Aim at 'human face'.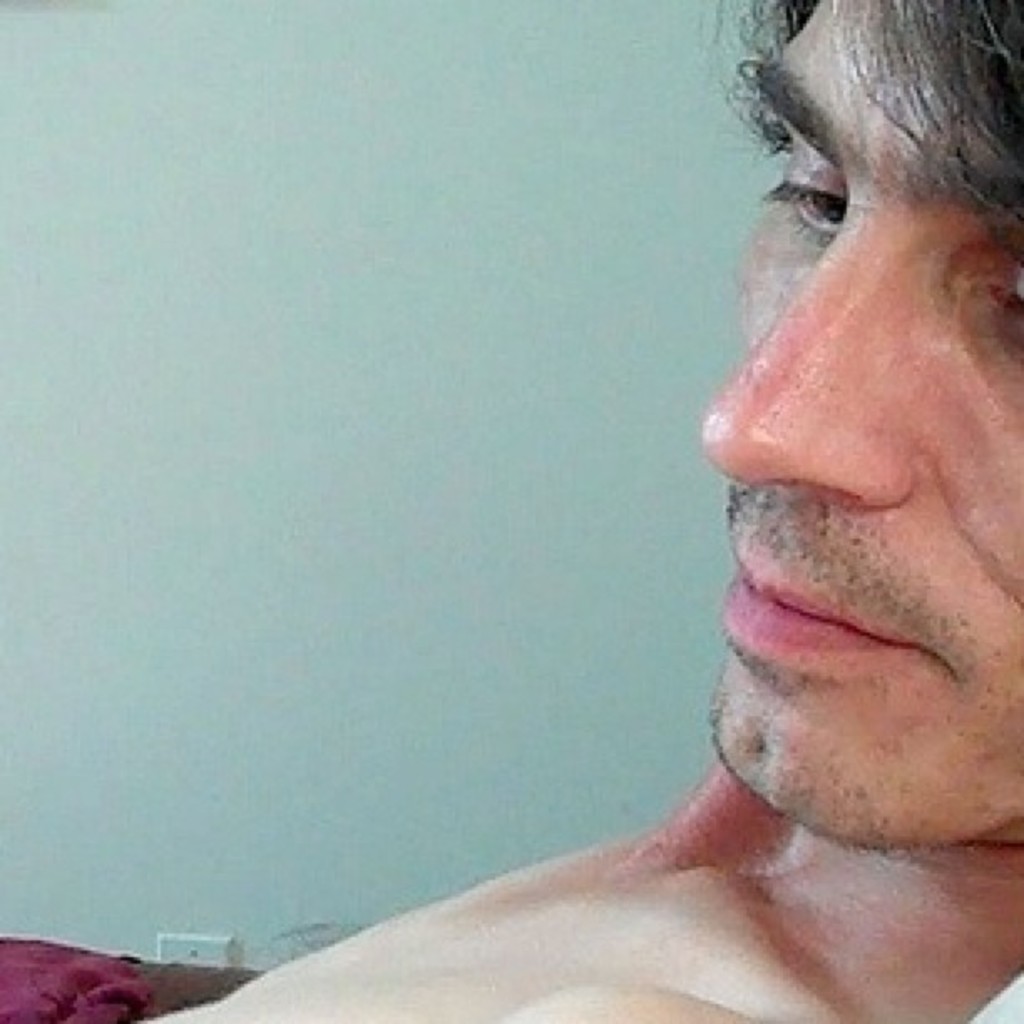
Aimed at detection(694, 5, 1022, 855).
